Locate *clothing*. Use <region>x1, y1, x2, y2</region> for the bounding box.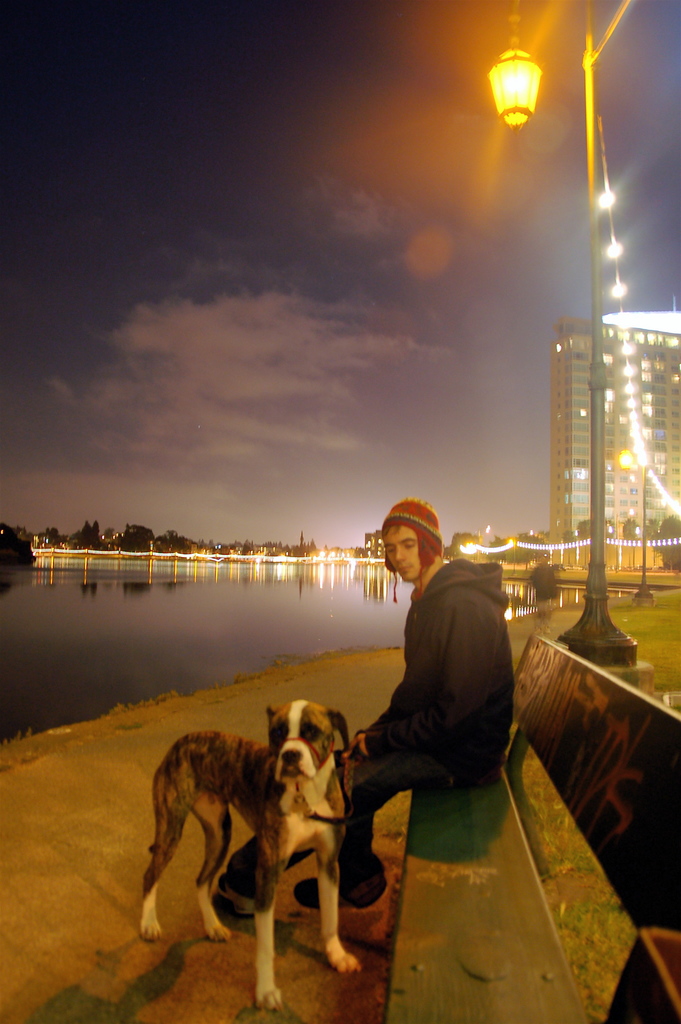
<region>339, 545, 536, 899</region>.
